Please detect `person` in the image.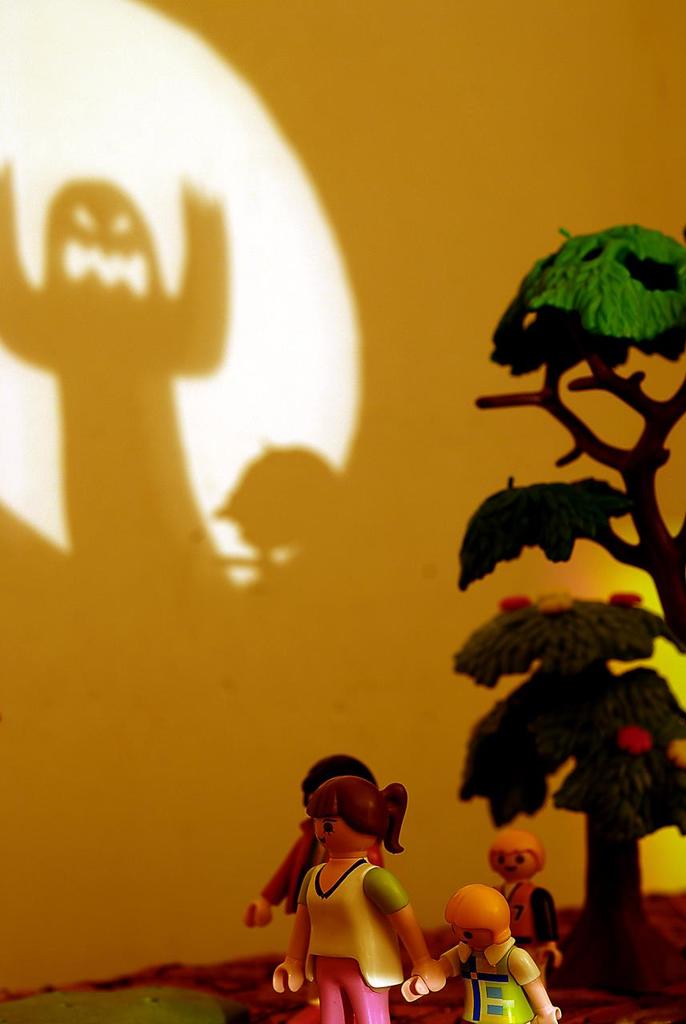
487,821,564,979.
